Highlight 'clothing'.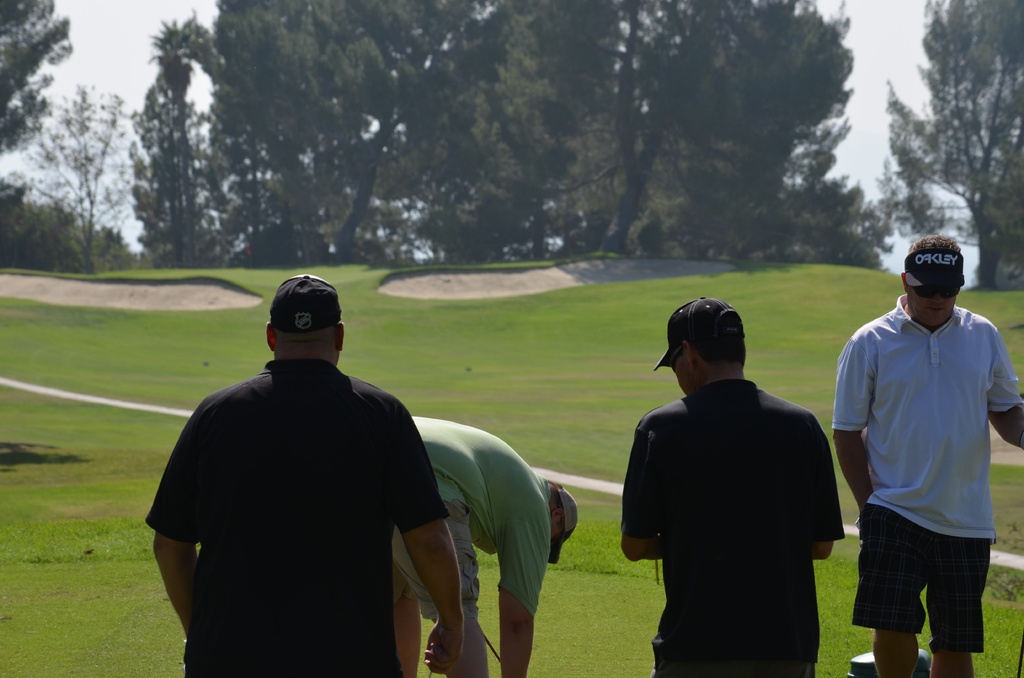
Highlighted region: {"left": 828, "top": 297, "right": 1023, "bottom": 652}.
